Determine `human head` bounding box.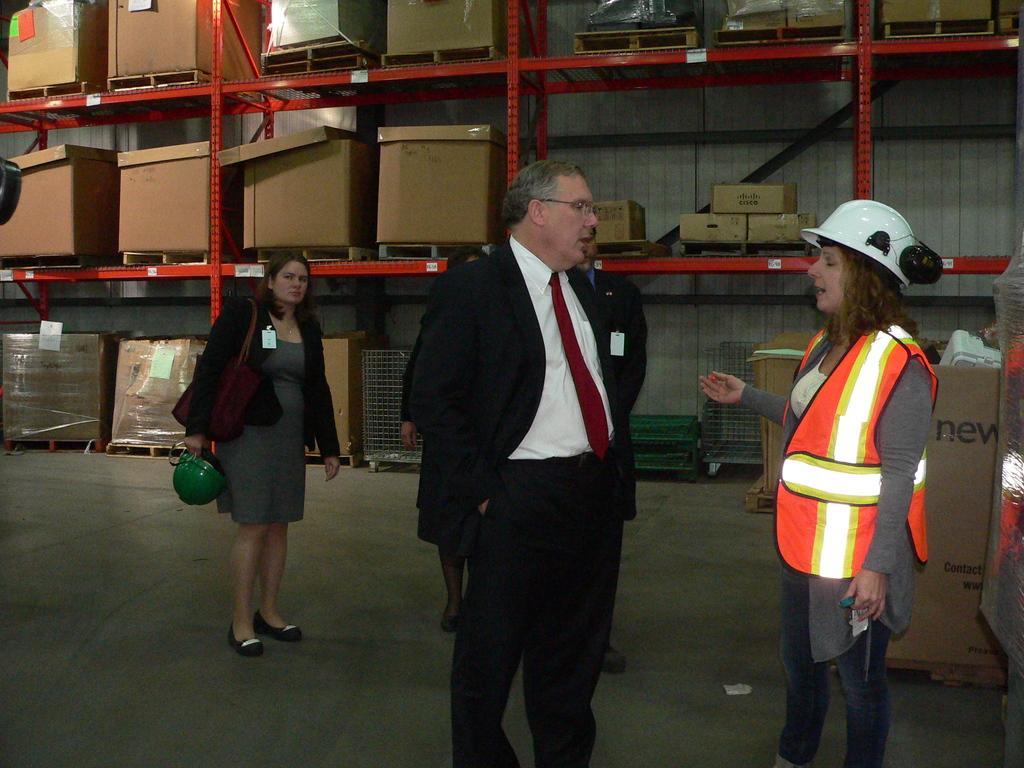
Determined: crop(796, 198, 932, 323).
